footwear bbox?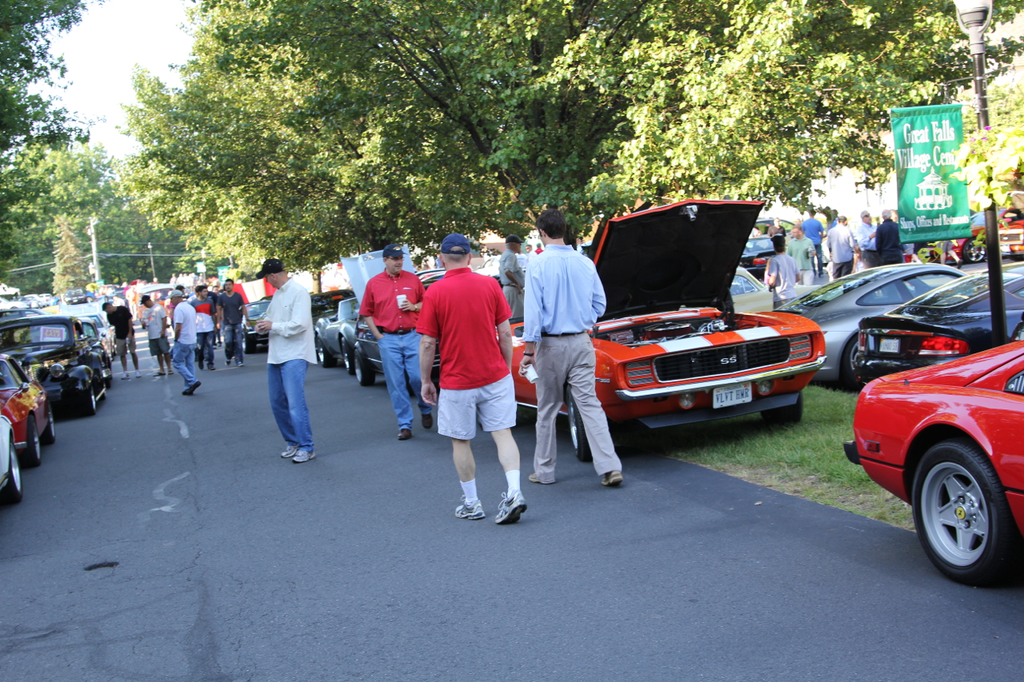
{"left": 121, "top": 370, "right": 129, "bottom": 378}
